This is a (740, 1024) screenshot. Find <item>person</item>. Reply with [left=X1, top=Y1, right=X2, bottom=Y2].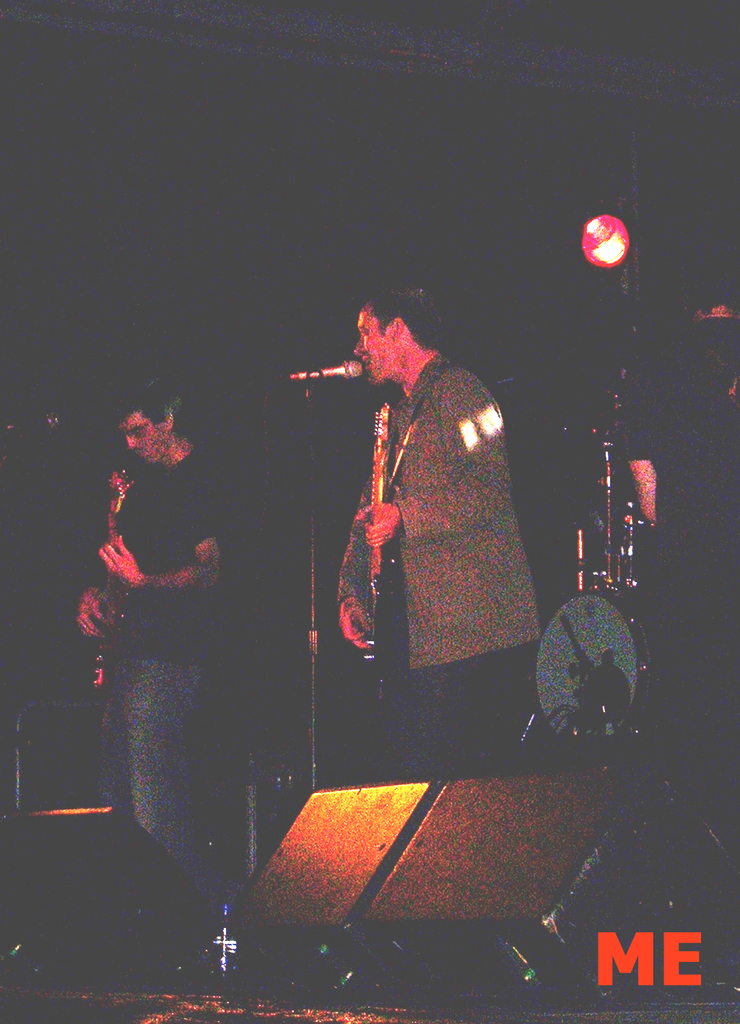
[left=78, top=377, right=234, bottom=917].
